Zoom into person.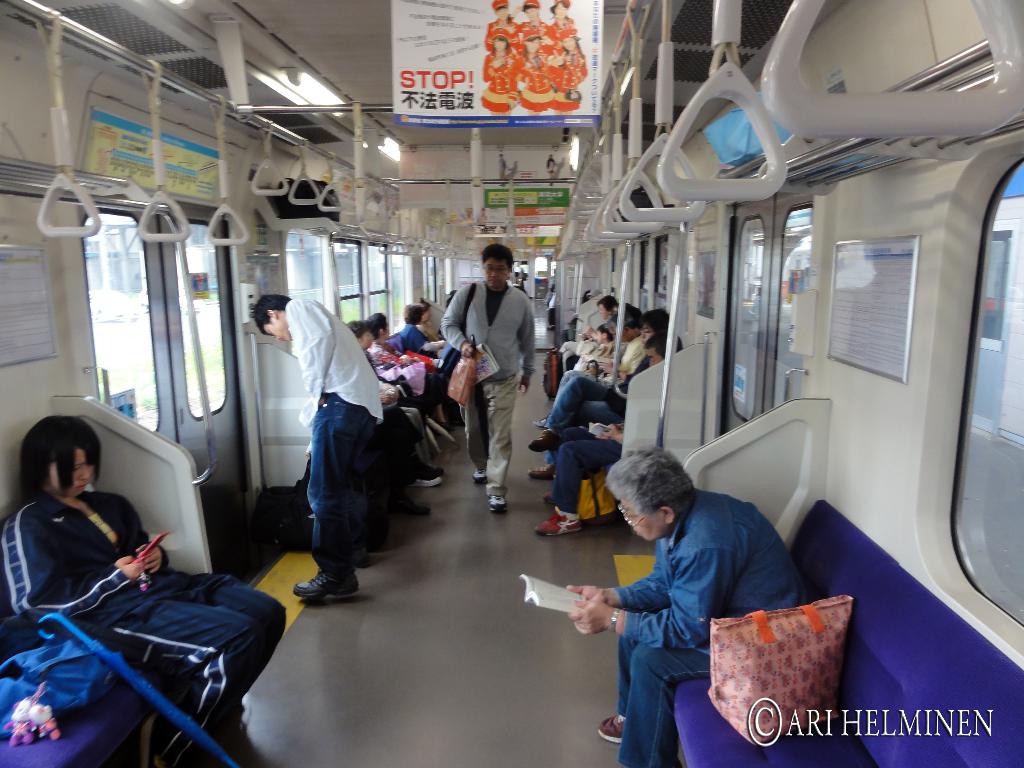
Zoom target: region(396, 306, 458, 372).
